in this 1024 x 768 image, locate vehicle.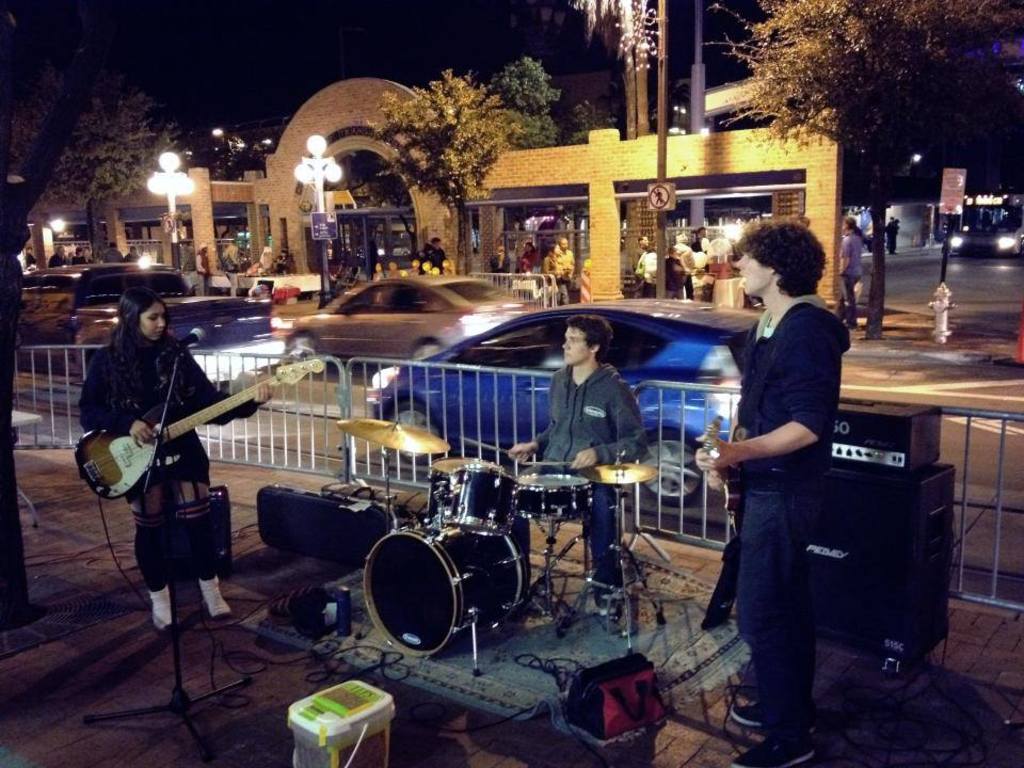
Bounding box: {"left": 59, "top": 266, "right": 281, "bottom": 405}.
